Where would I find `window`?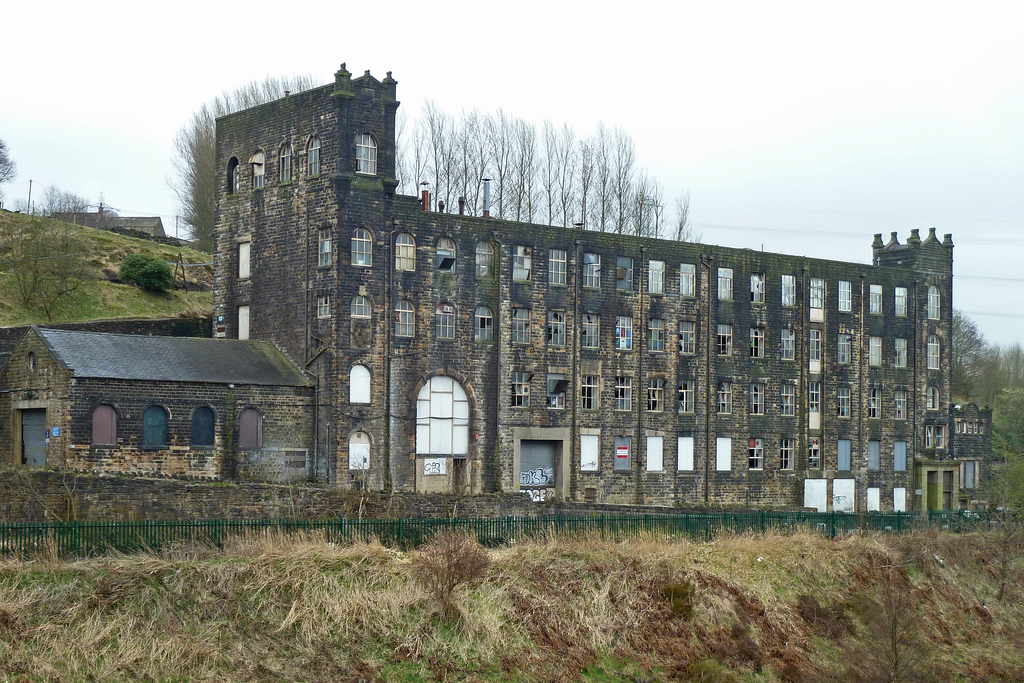
At crop(920, 383, 944, 419).
